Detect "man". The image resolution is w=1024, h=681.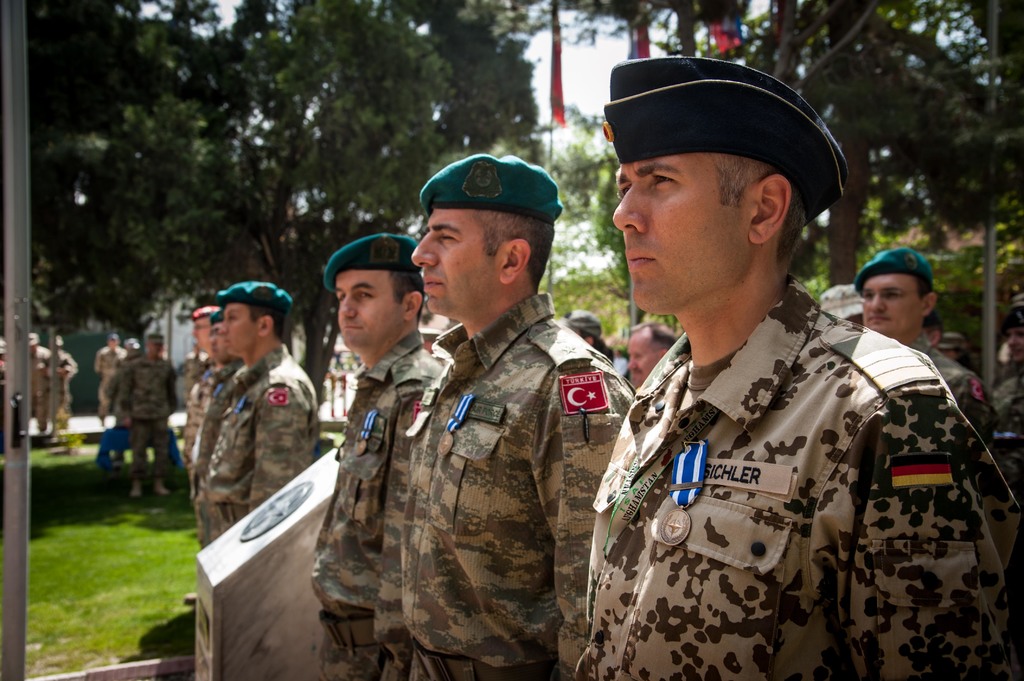
bbox=[199, 276, 321, 547].
